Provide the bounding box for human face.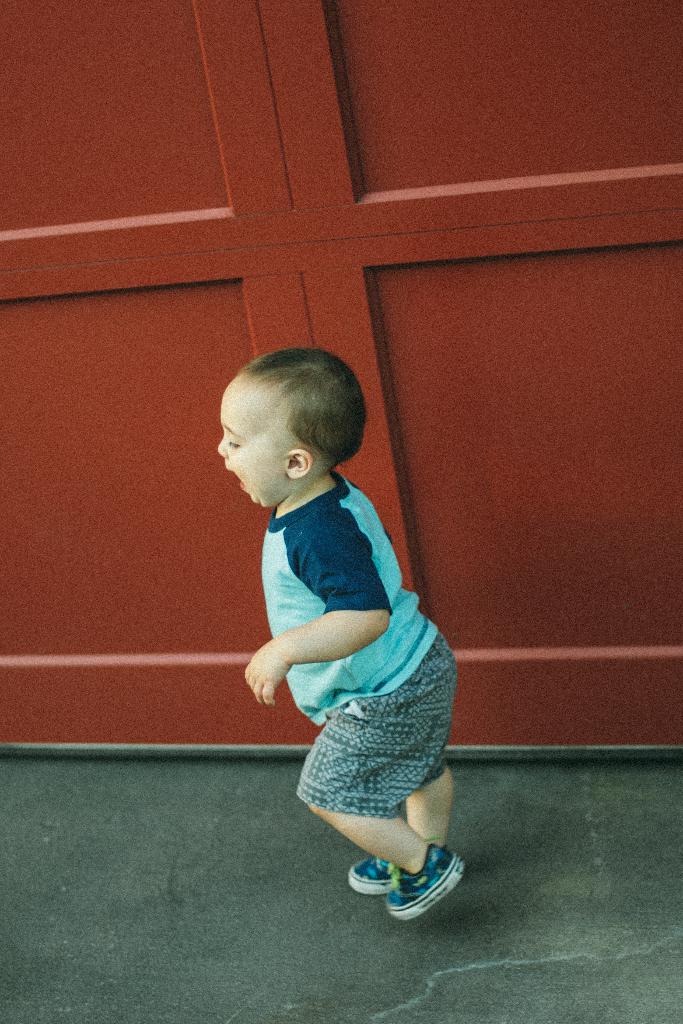
crop(226, 385, 350, 509).
